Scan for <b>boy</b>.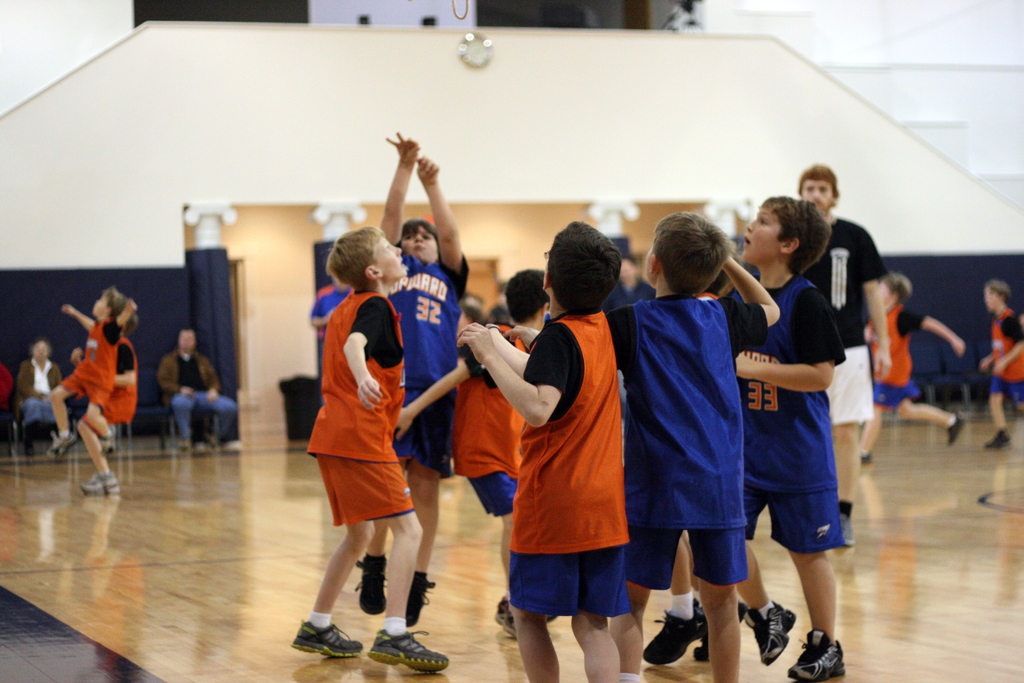
Scan result: pyautogui.locateOnScreen(737, 195, 855, 682).
